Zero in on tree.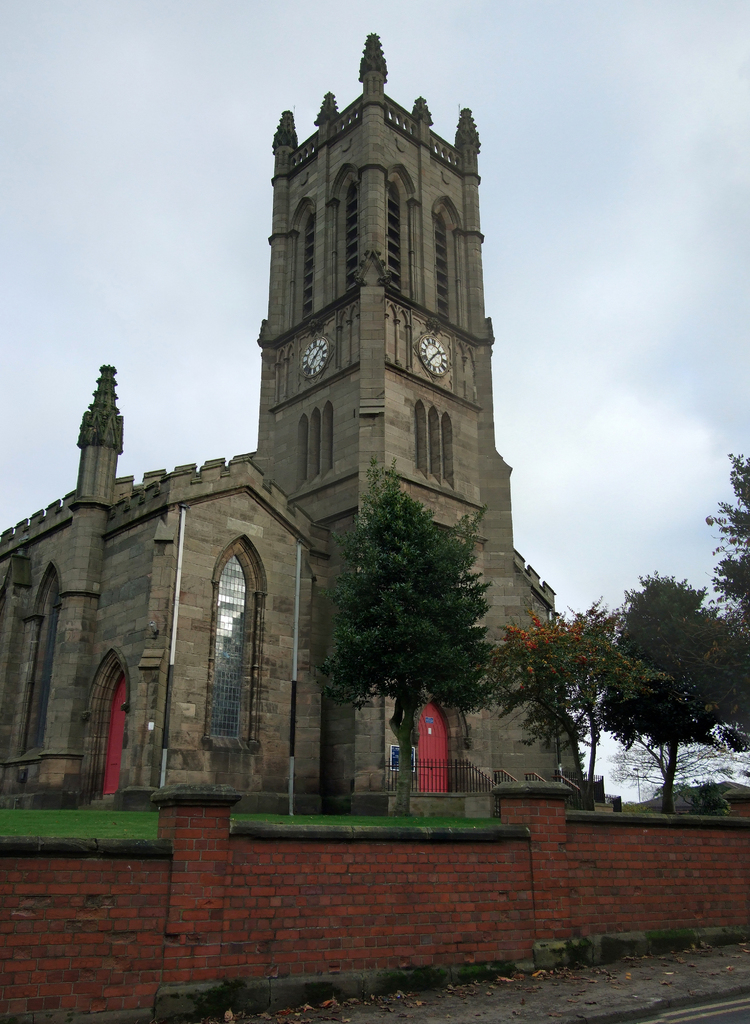
Zeroed in: [607,568,749,808].
